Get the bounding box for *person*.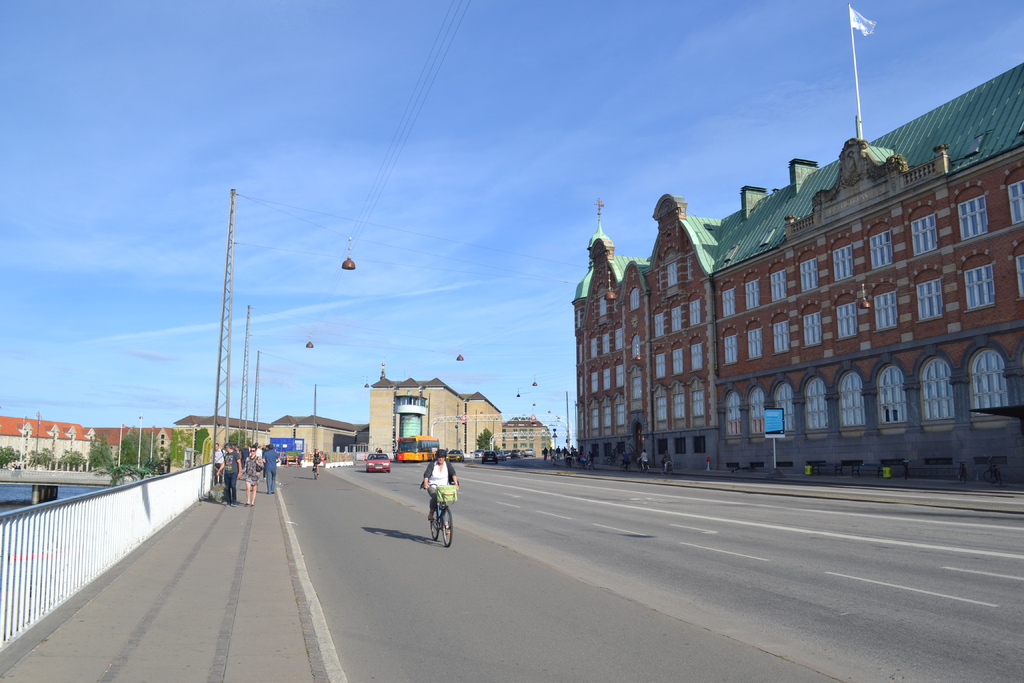
223 440 241 504.
